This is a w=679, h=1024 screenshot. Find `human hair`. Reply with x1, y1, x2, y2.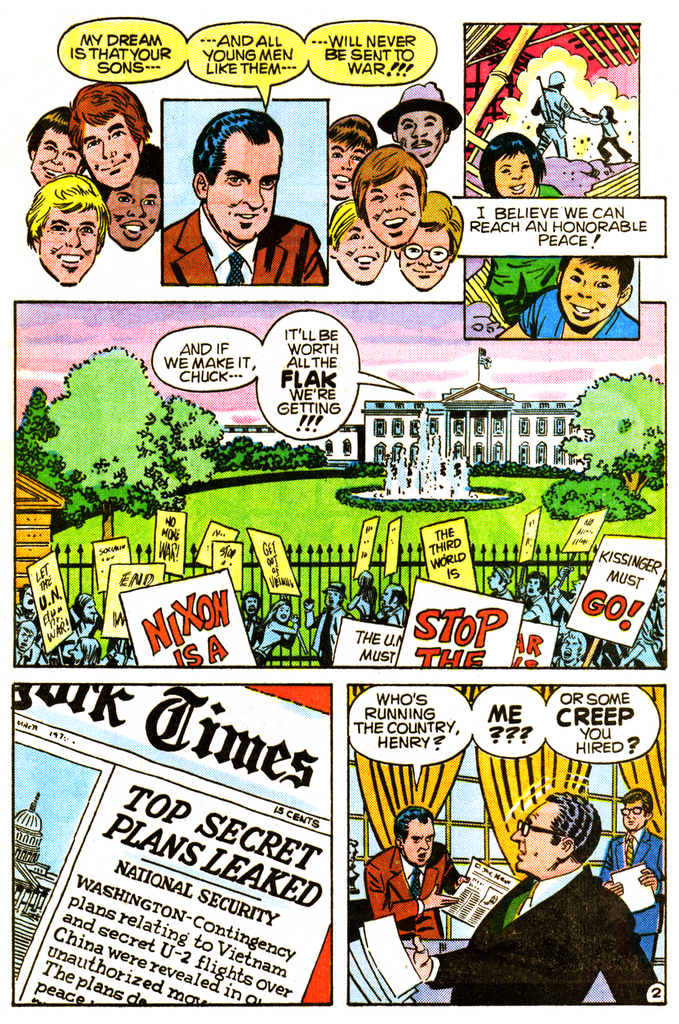
395, 803, 434, 847.
